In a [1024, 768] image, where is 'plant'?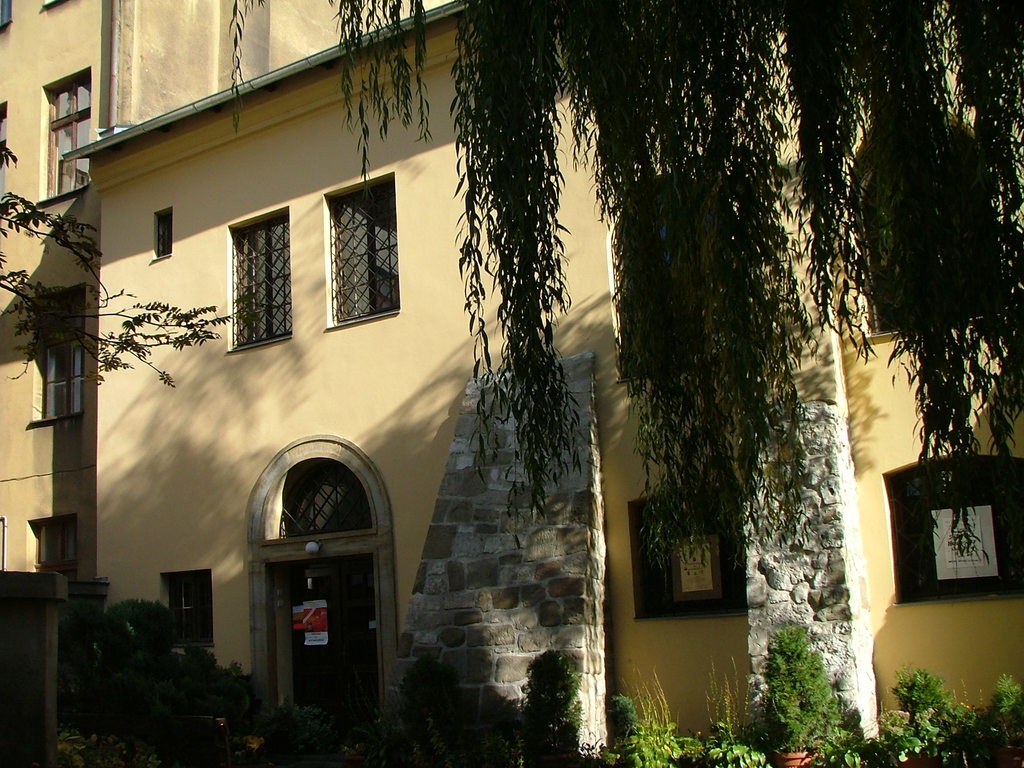
bbox=(640, 664, 682, 724).
